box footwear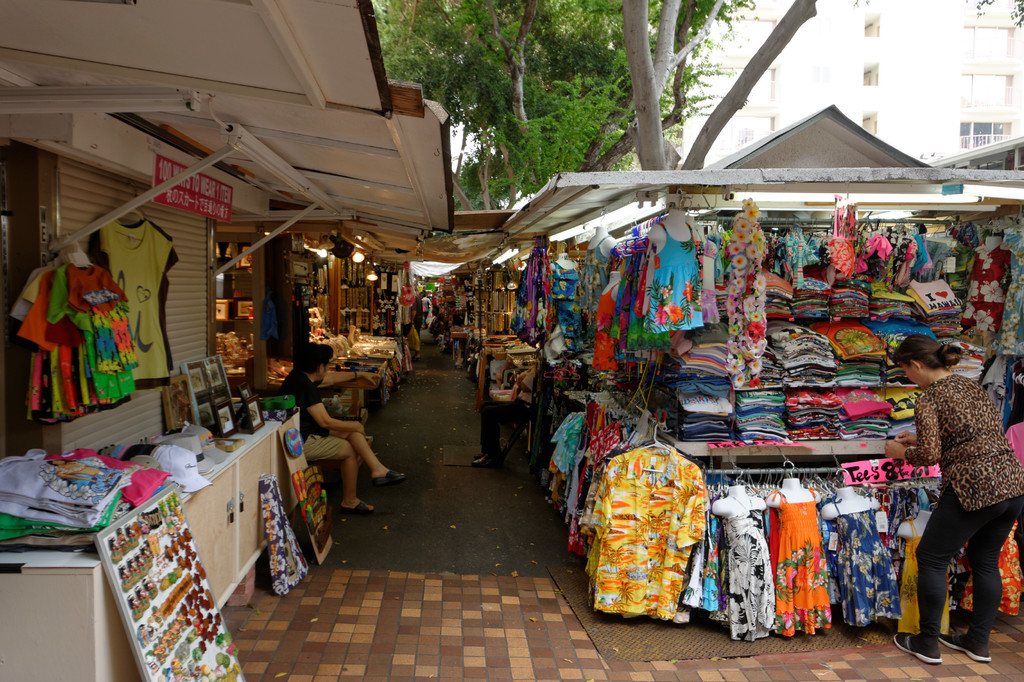
x1=371, y1=468, x2=408, y2=484
